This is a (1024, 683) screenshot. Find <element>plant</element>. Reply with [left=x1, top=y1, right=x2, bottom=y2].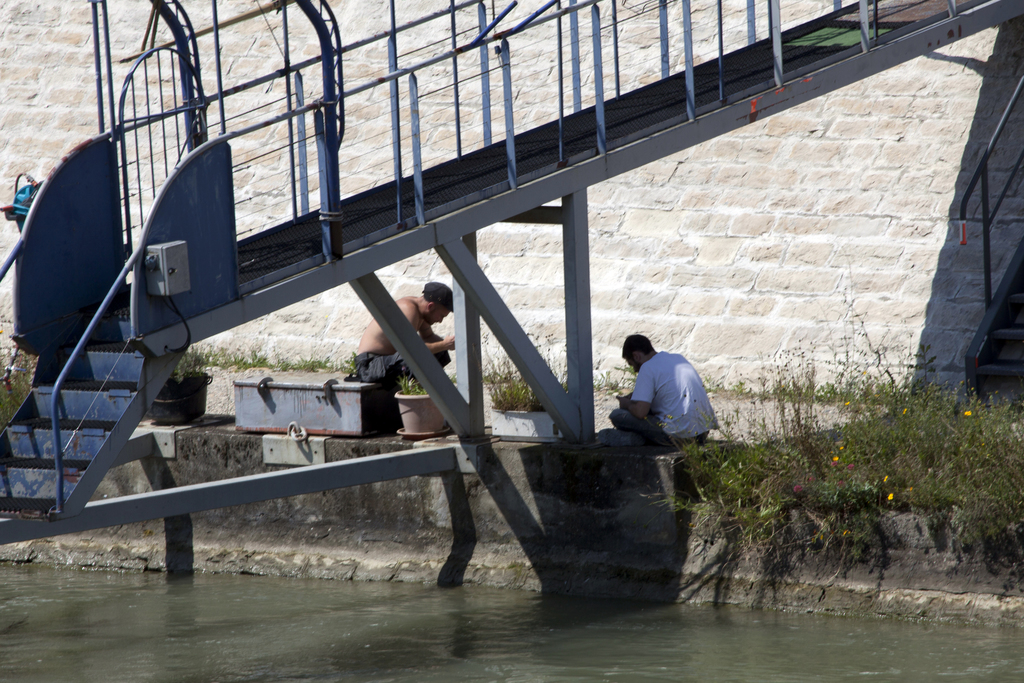
[left=0, top=352, right=36, bottom=436].
